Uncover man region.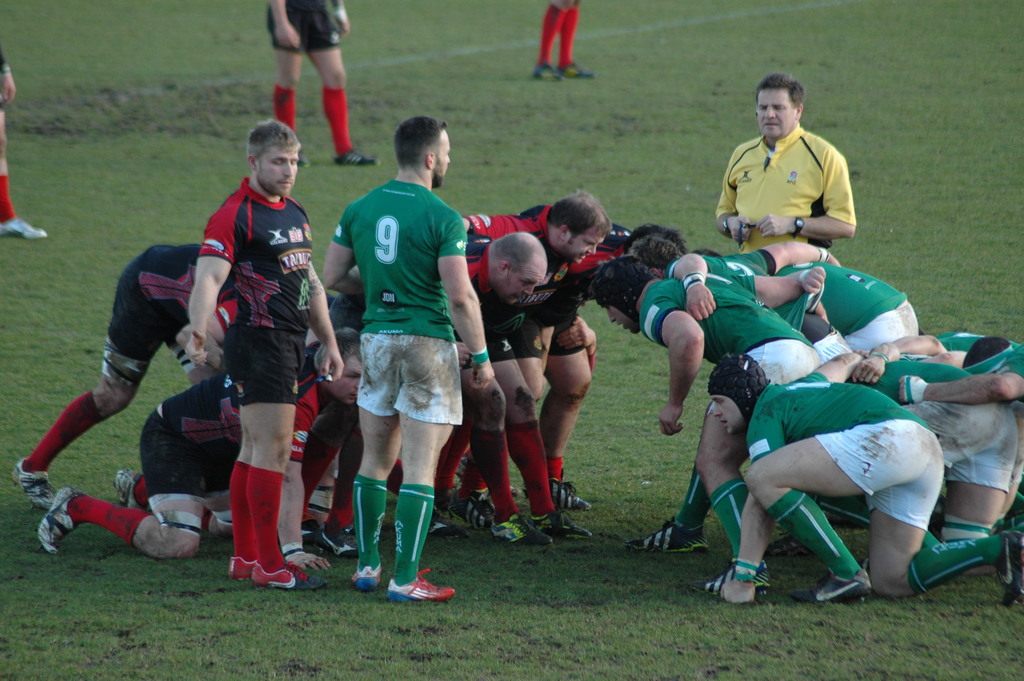
Uncovered: (622, 74, 863, 557).
